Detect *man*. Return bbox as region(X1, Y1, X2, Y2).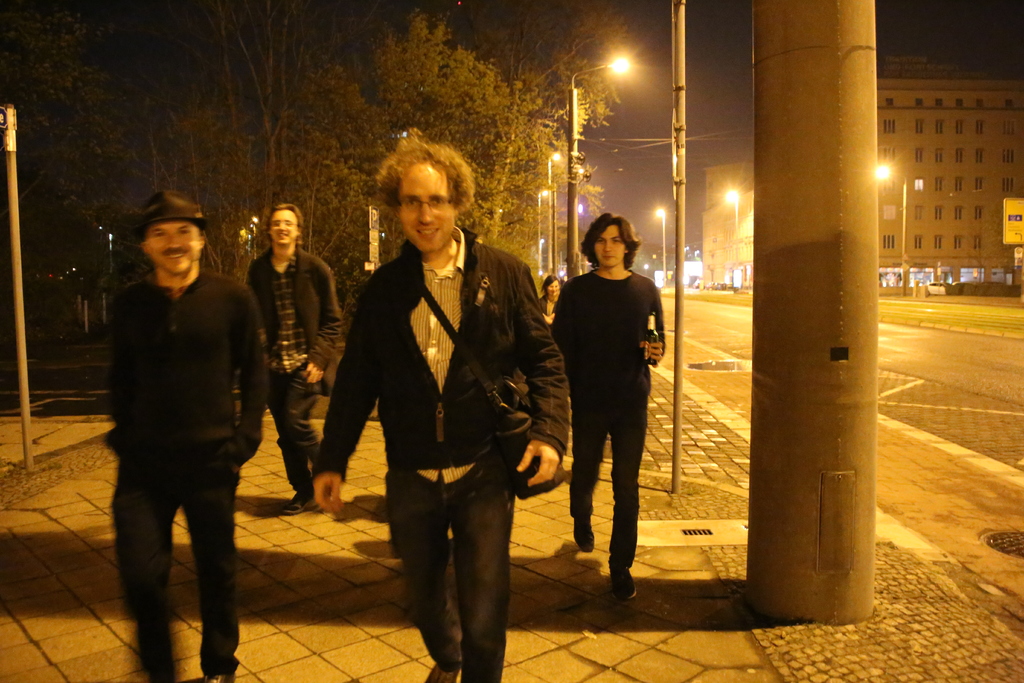
region(99, 181, 270, 682).
